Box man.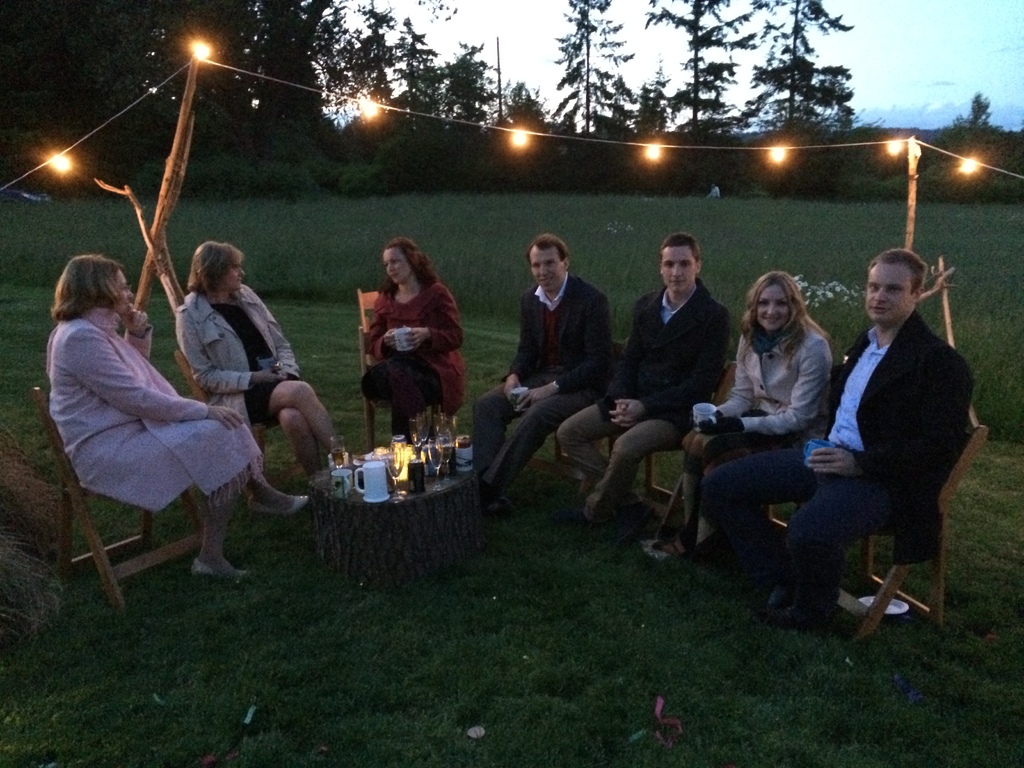
x1=472, y1=235, x2=614, y2=509.
